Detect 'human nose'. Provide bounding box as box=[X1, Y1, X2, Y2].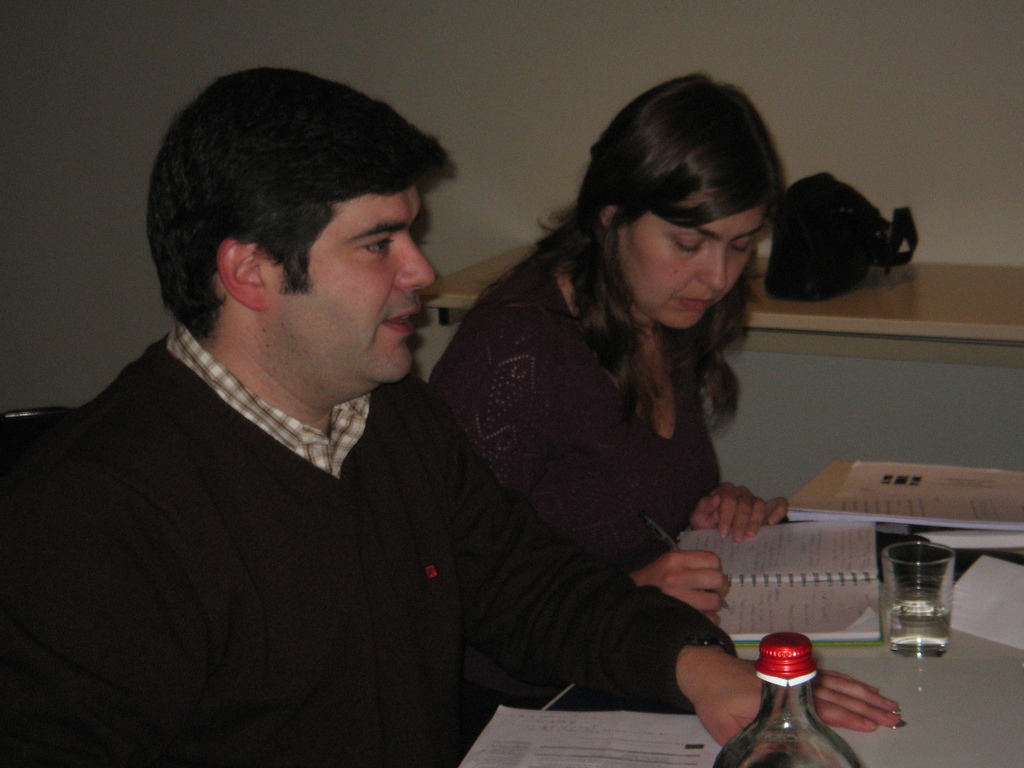
box=[396, 230, 435, 291].
